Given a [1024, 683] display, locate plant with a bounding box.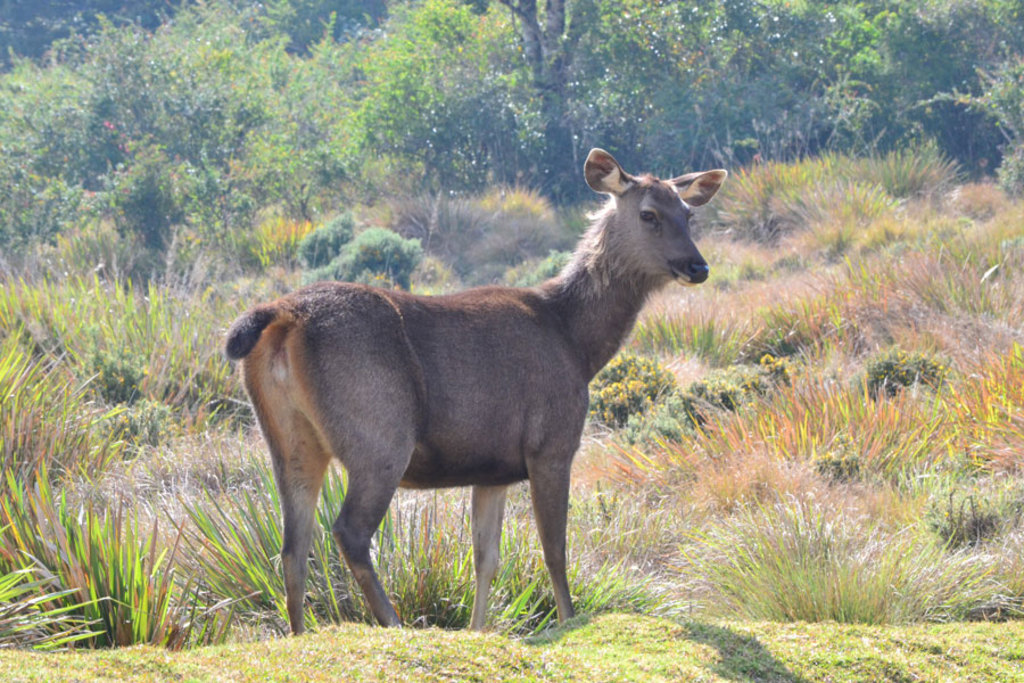
Located: (651, 493, 886, 635).
